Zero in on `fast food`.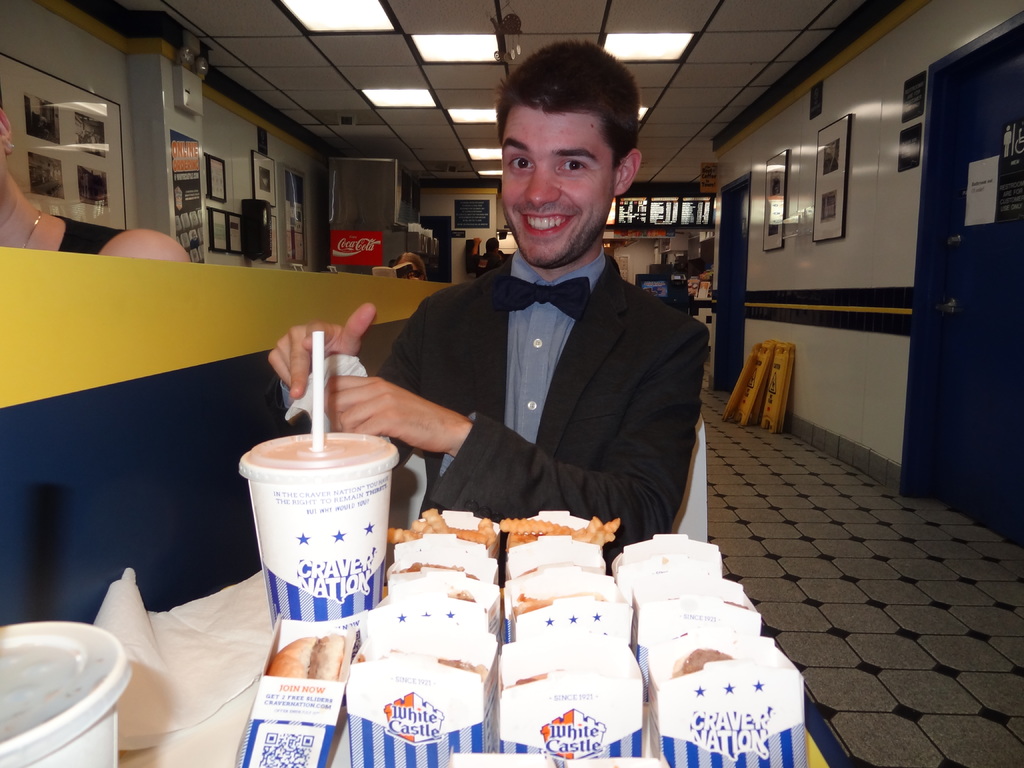
Zeroed in: bbox=(501, 507, 621, 548).
